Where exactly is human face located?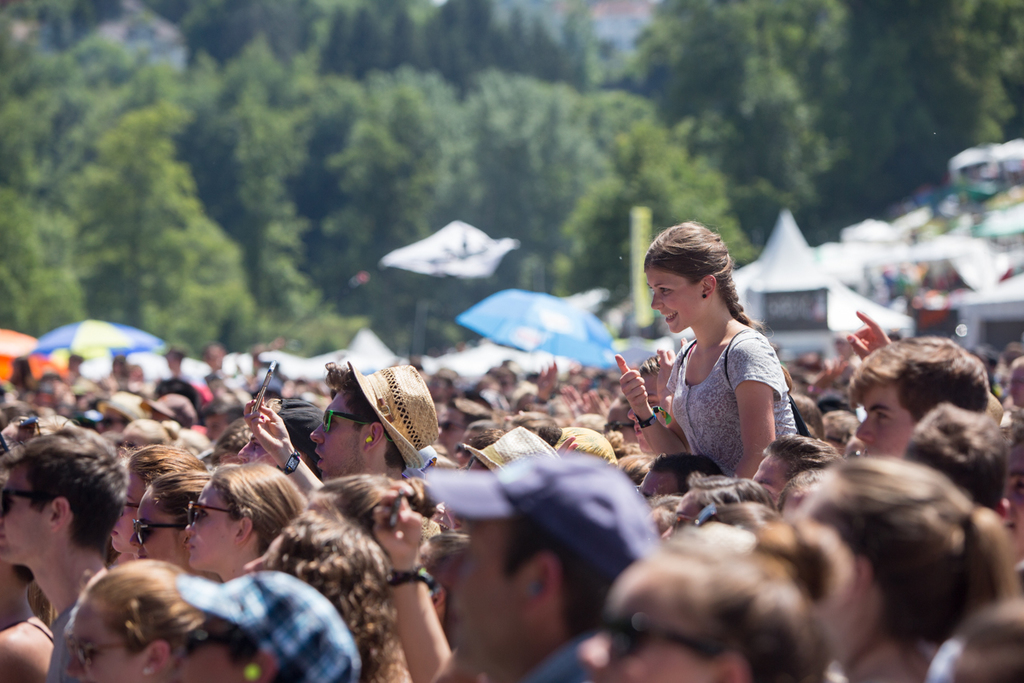
Its bounding box is Rect(858, 388, 915, 458).
